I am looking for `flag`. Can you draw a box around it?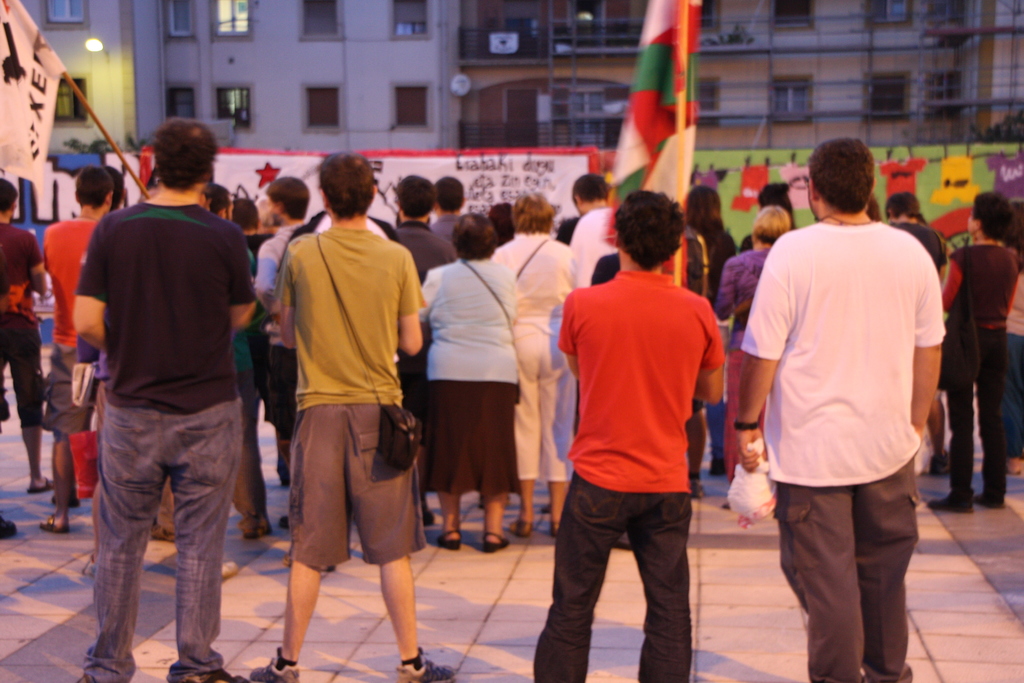
Sure, the bounding box is l=0, t=0, r=65, b=189.
